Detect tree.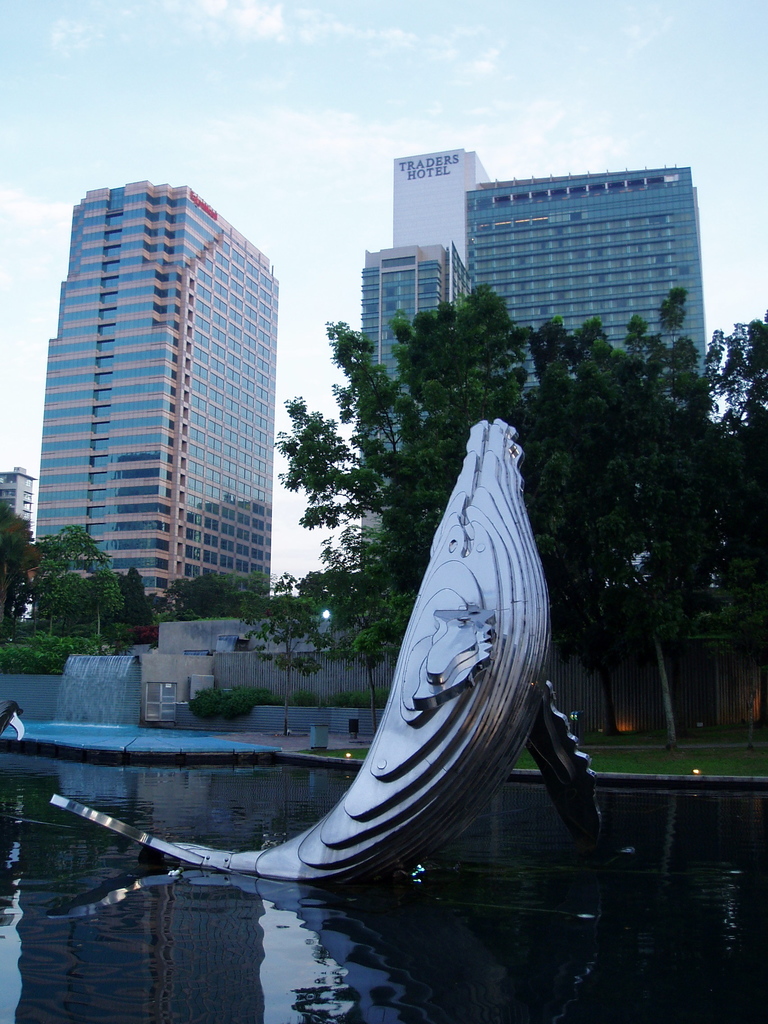
Detected at 113/566/162/659.
